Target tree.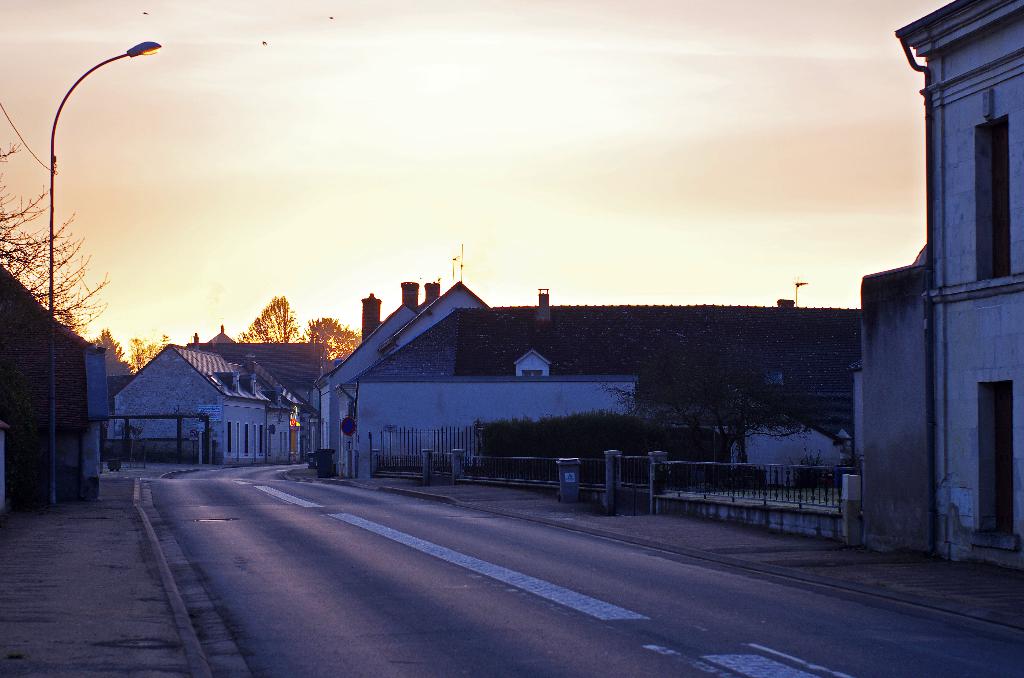
Target region: <region>230, 293, 309, 345</region>.
